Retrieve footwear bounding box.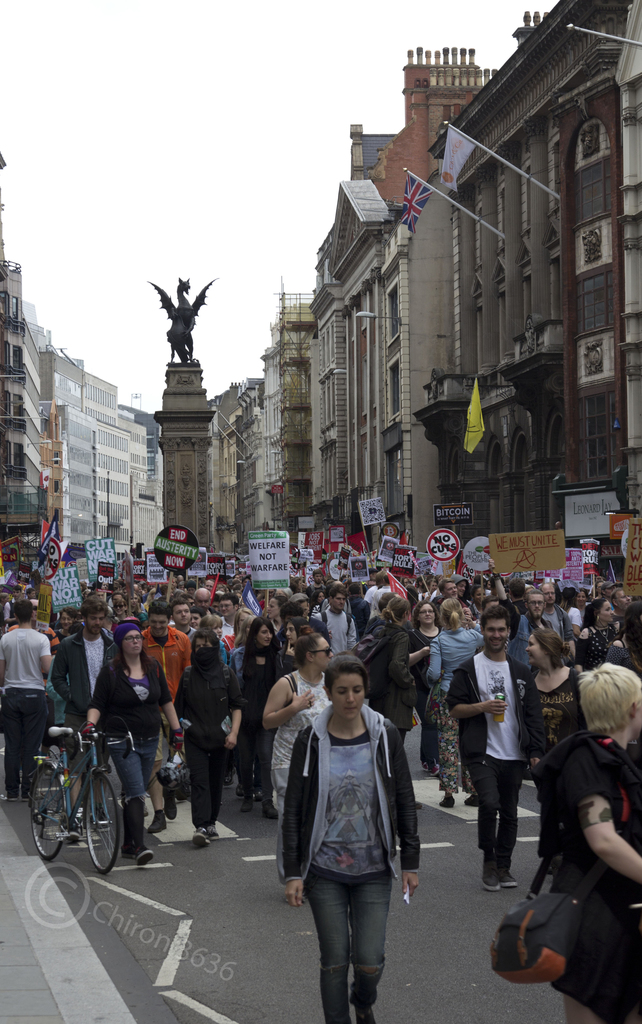
Bounding box: locate(21, 793, 40, 805).
